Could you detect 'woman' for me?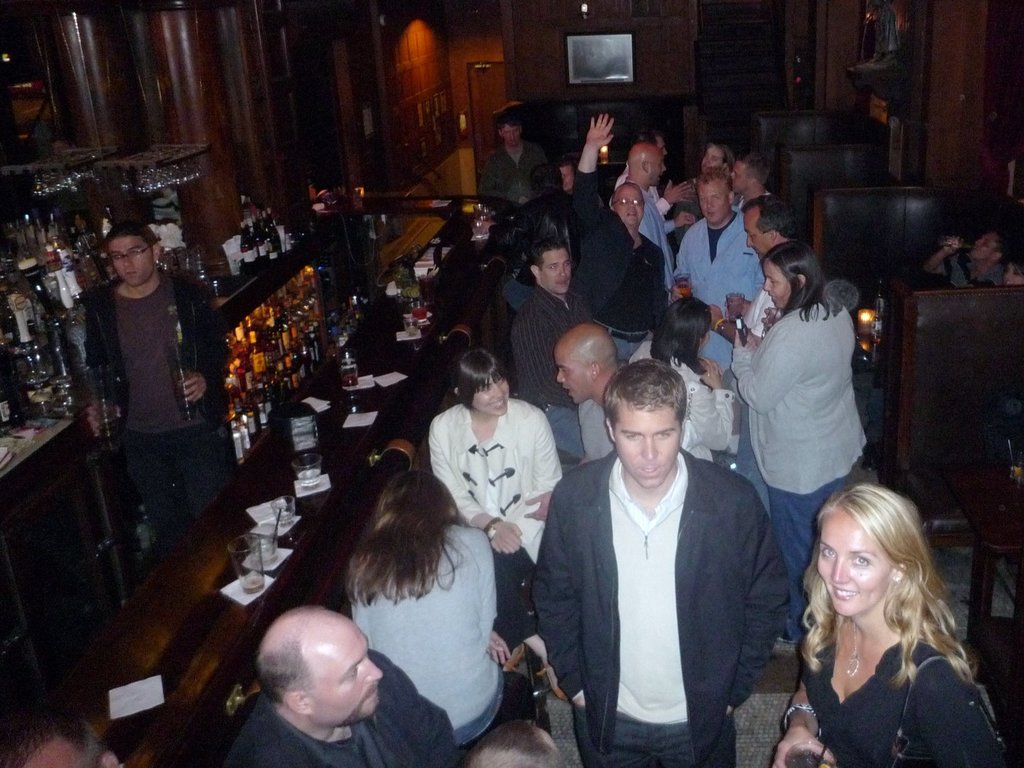
Detection result: x1=727, y1=235, x2=867, y2=652.
